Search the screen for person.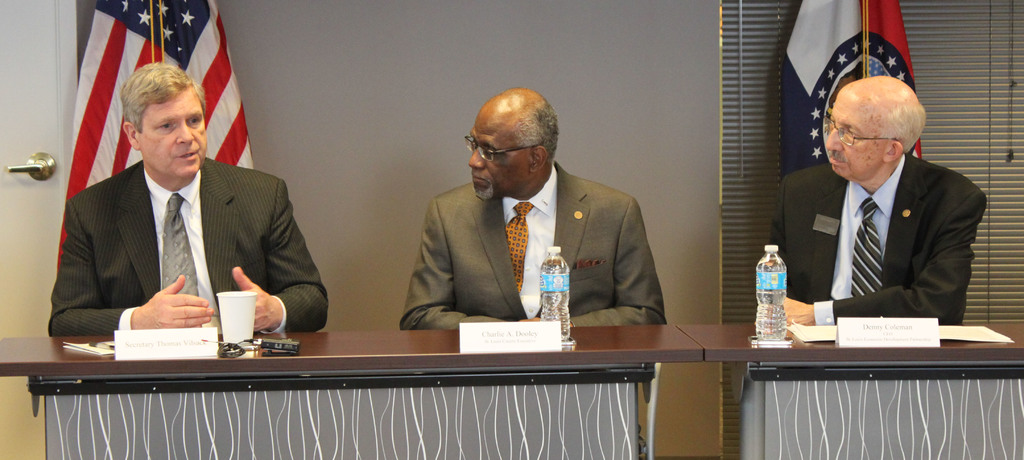
Found at bbox(46, 62, 328, 331).
